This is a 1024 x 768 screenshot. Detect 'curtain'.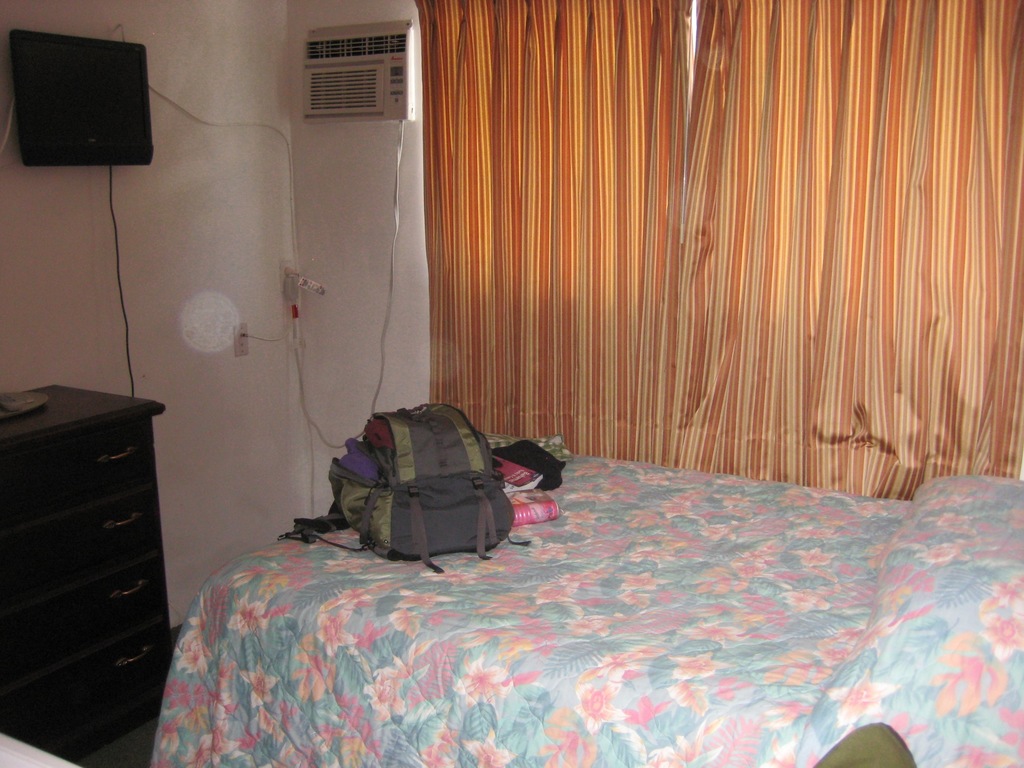
l=503, t=0, r=1013, b=516.
